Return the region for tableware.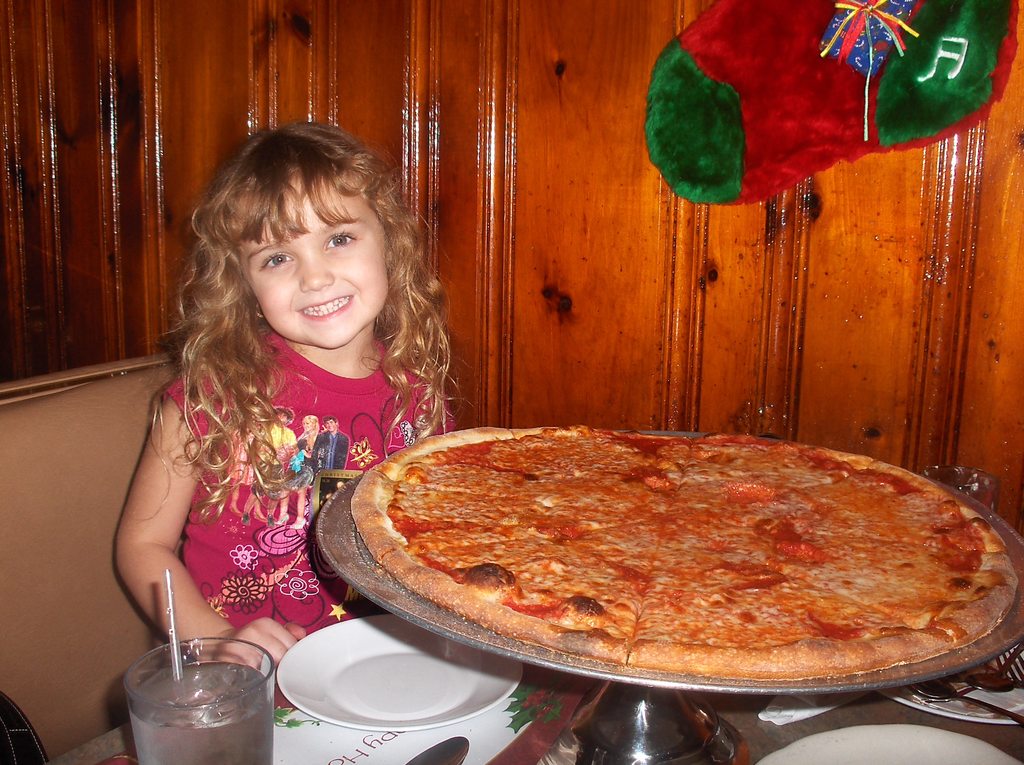
box=[308, 424, 1023, 764].
